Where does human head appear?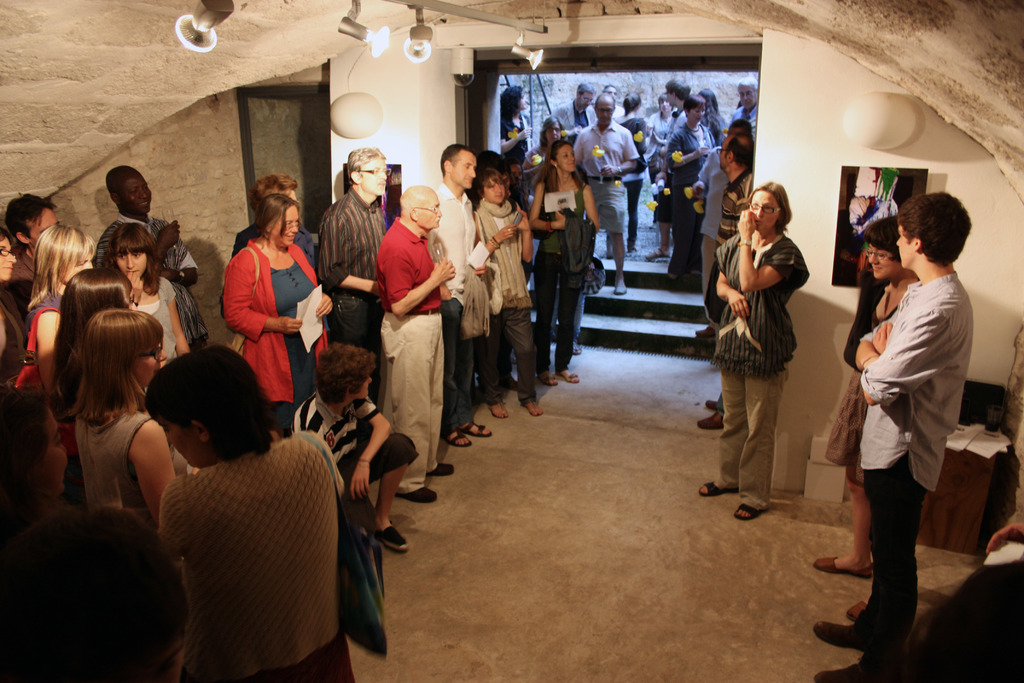
Appears at bbox=(727, 120, 755, 134).
